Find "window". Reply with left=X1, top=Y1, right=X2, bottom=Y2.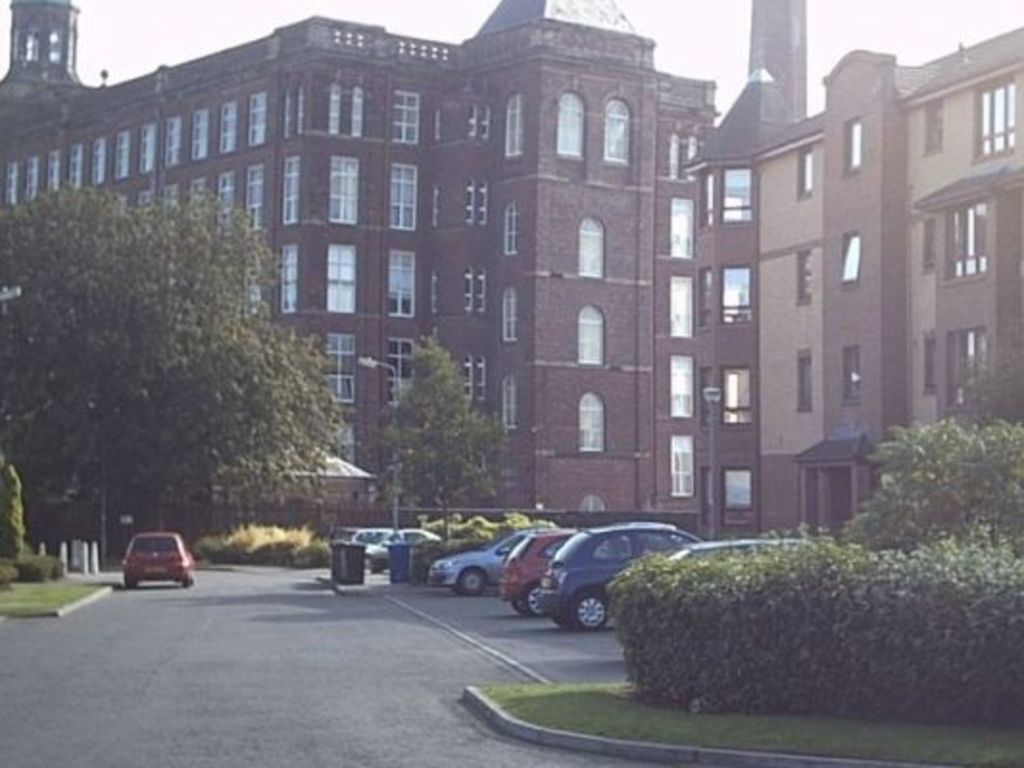
left=553, top=75, right=582, bottom=161.
